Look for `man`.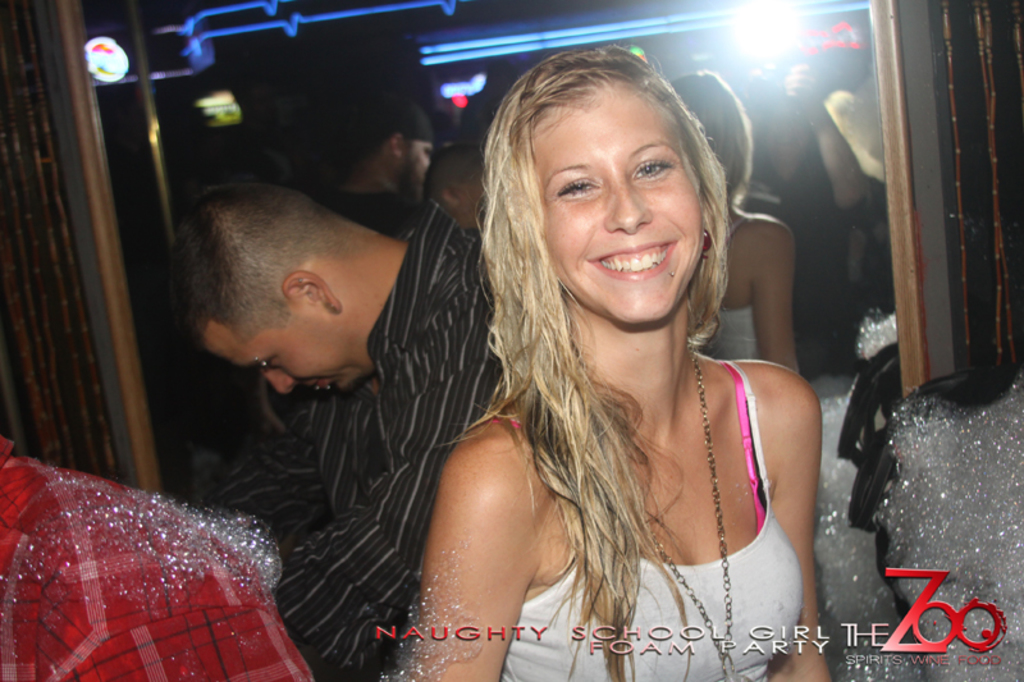
Found: box=[193, 191, 495, 681].
